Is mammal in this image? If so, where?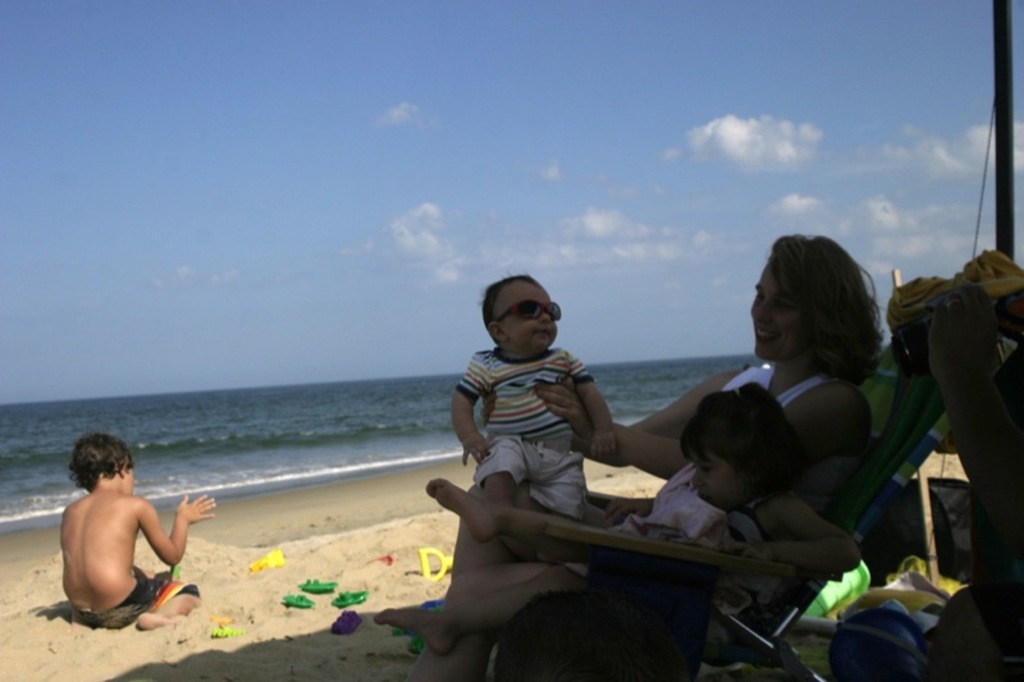
Yes, at pyautogui.locateOnScreen(370, 381, 841, 650).
